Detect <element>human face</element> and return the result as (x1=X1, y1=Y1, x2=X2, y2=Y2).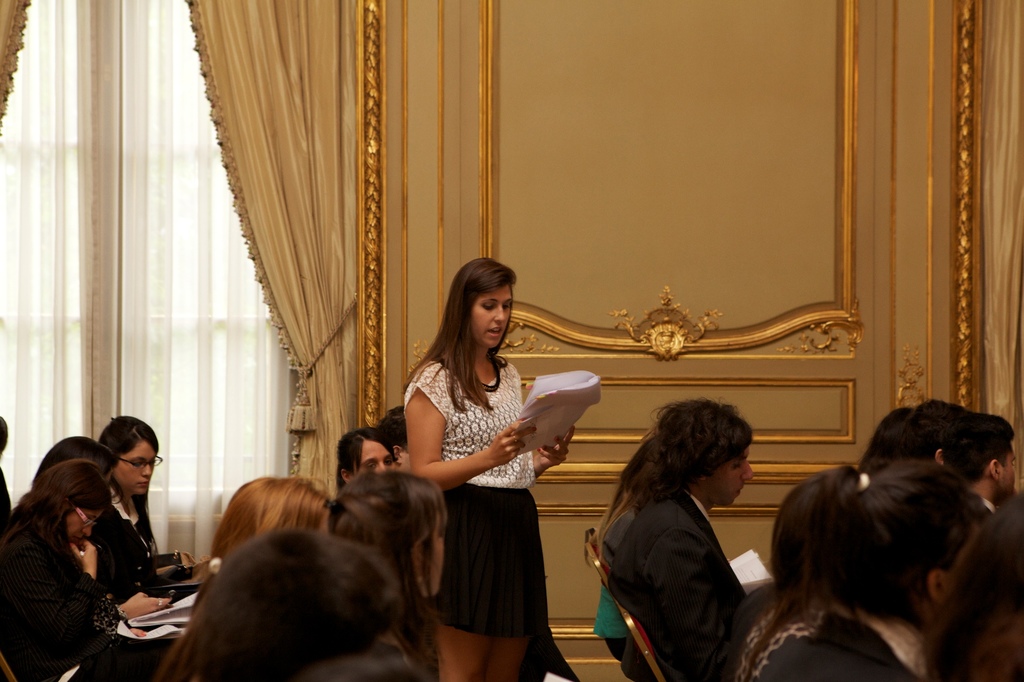
(x1=350, y1=437, x2=390, y2=479).
